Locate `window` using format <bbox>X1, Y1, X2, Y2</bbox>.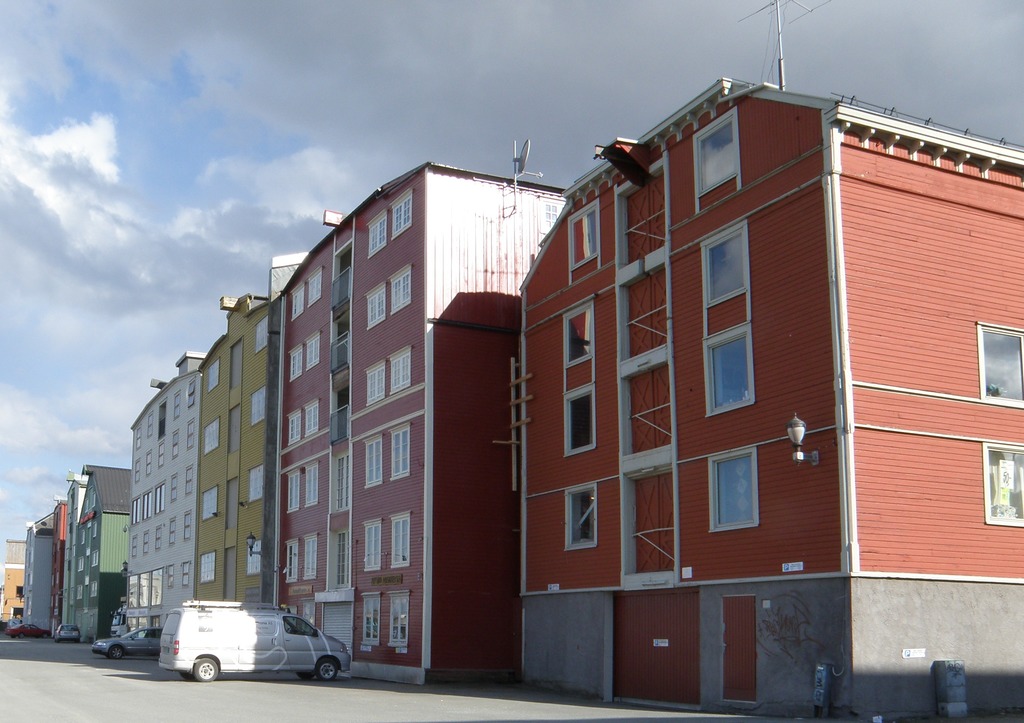
<bbox>173, 387, 181, 423</bbox>.
